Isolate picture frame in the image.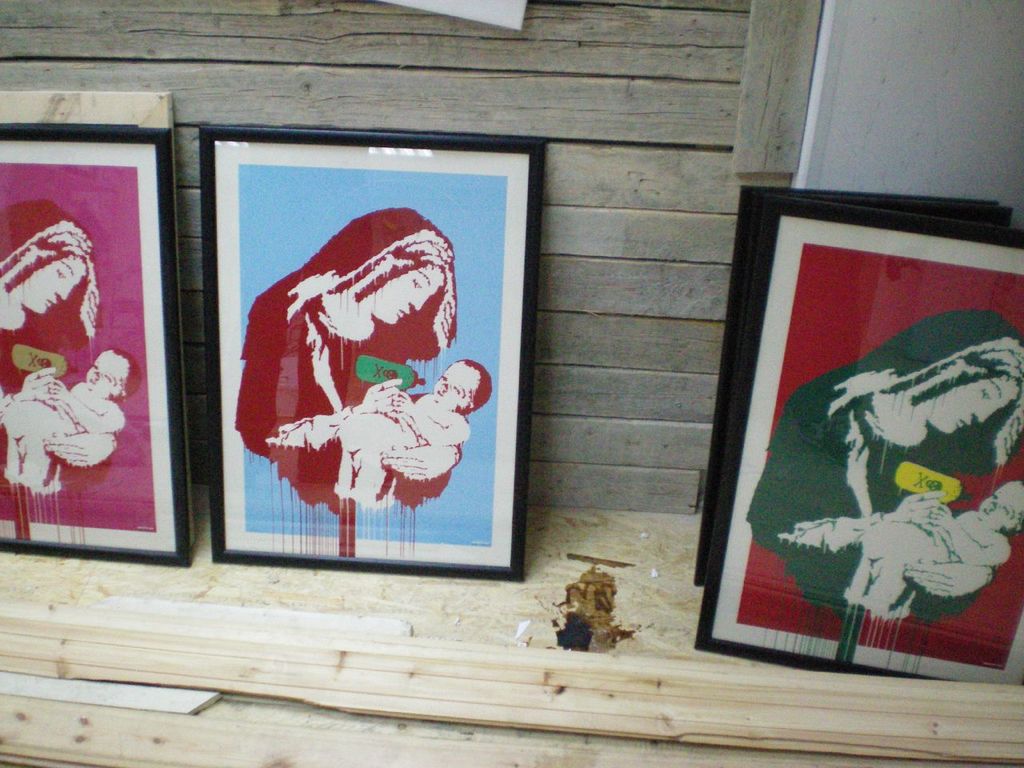
Isolated region: bbox(0, 128, 190, 568).
